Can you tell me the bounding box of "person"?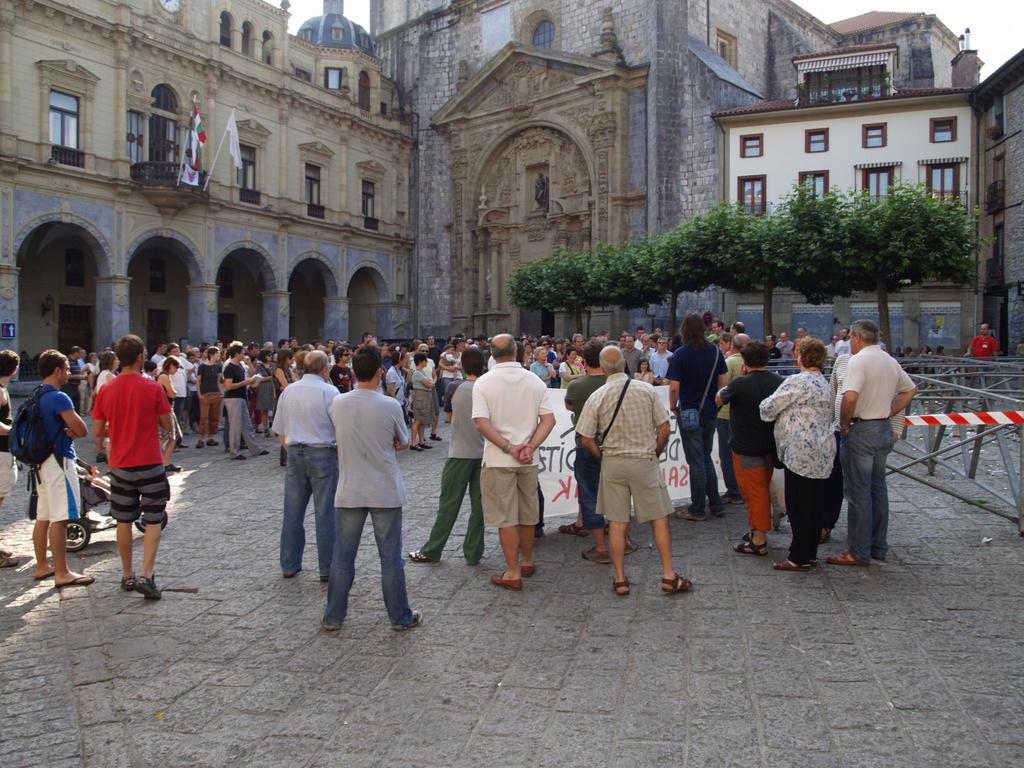
box=[631, 324, 676, 390].
